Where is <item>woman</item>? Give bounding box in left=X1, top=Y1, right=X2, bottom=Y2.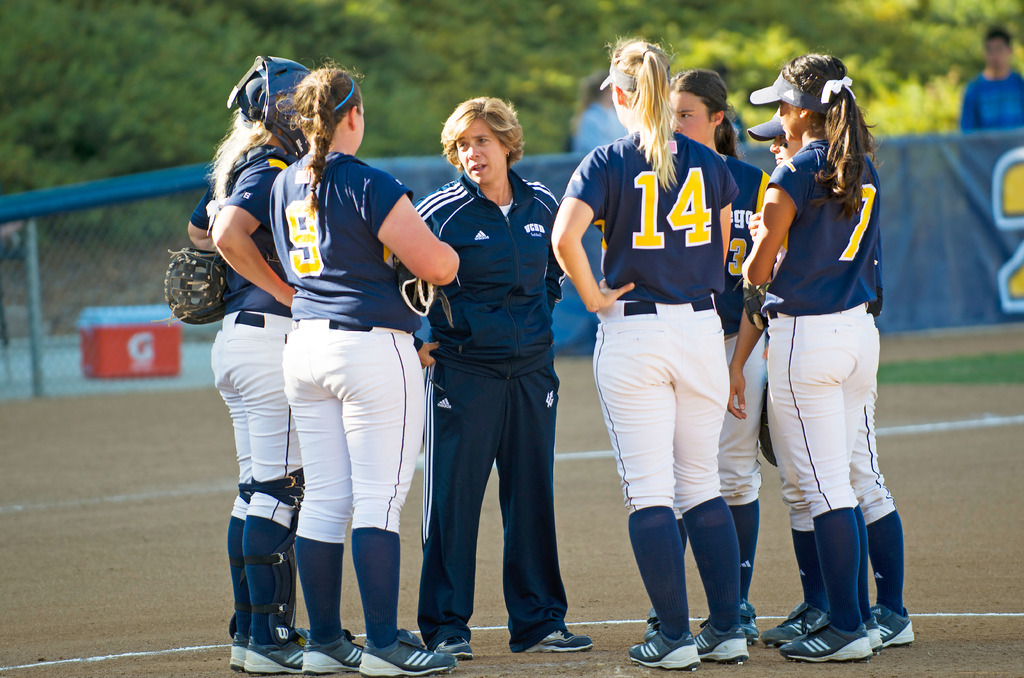
left=273, top=65, right=459, bottom=674.
